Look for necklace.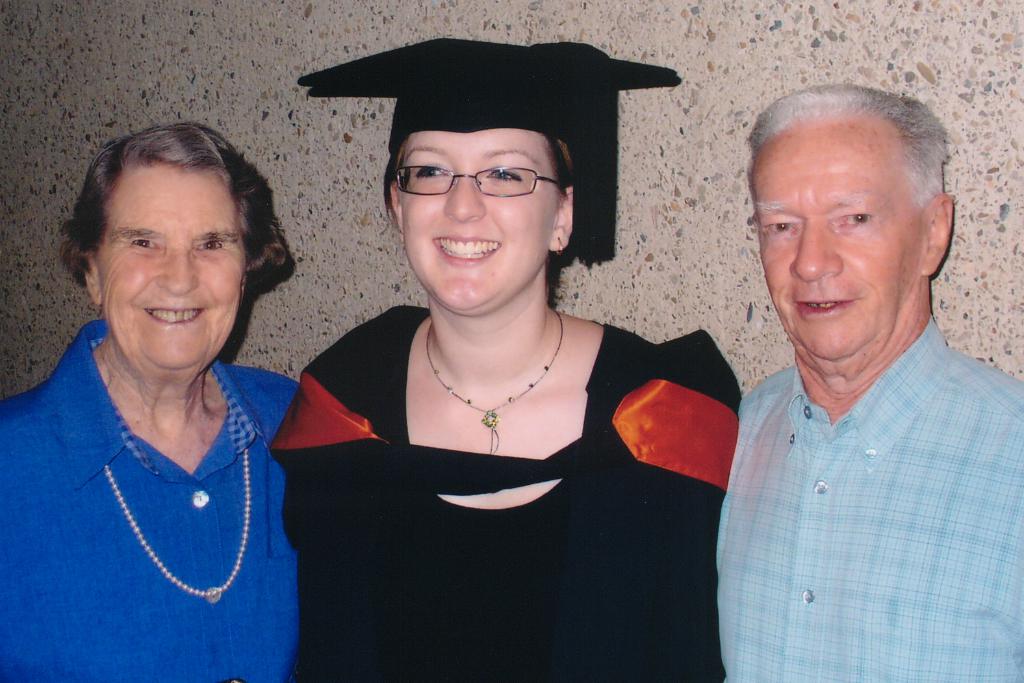
Found: [103,445,251,597].
